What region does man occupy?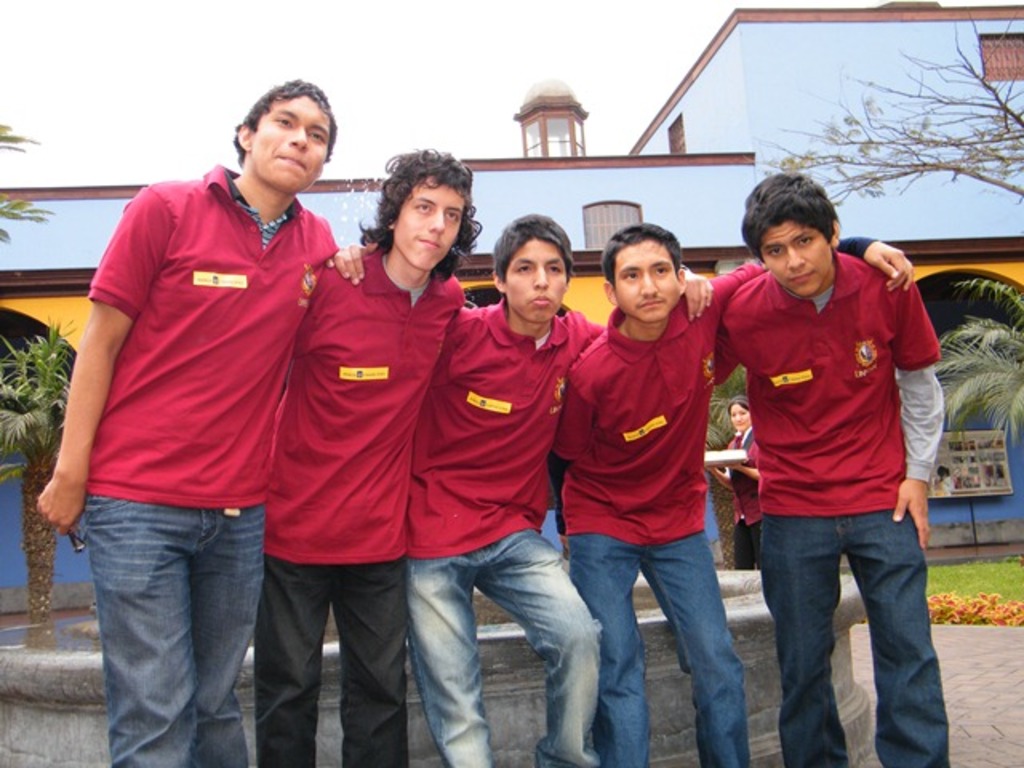
(547,216,904,766).
